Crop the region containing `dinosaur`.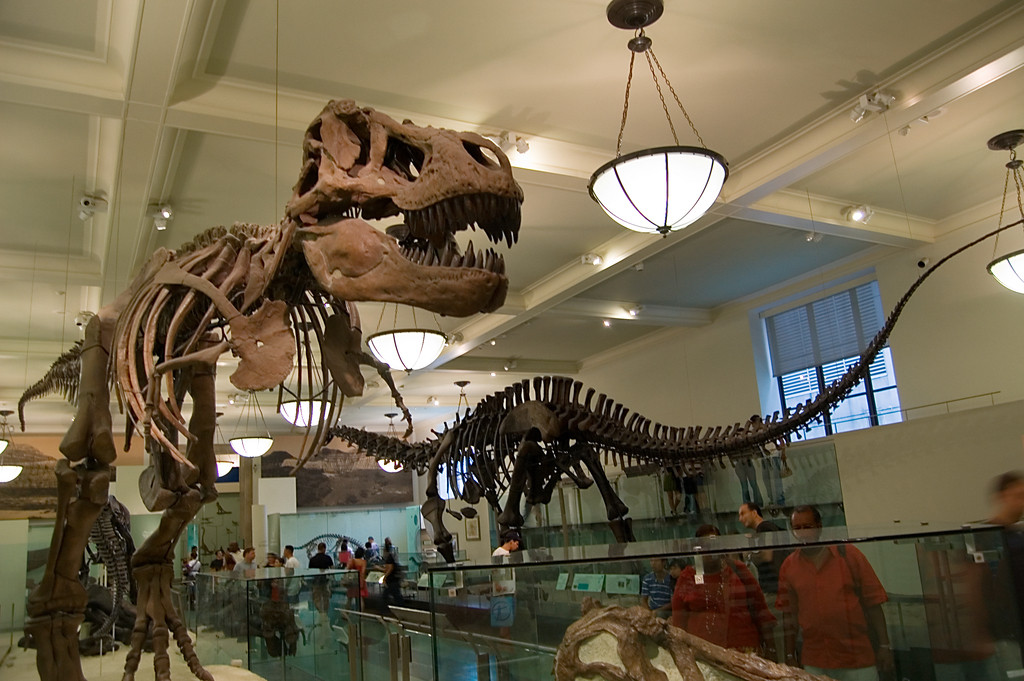
Crop region: box=[318, 218, 1023, 565].
